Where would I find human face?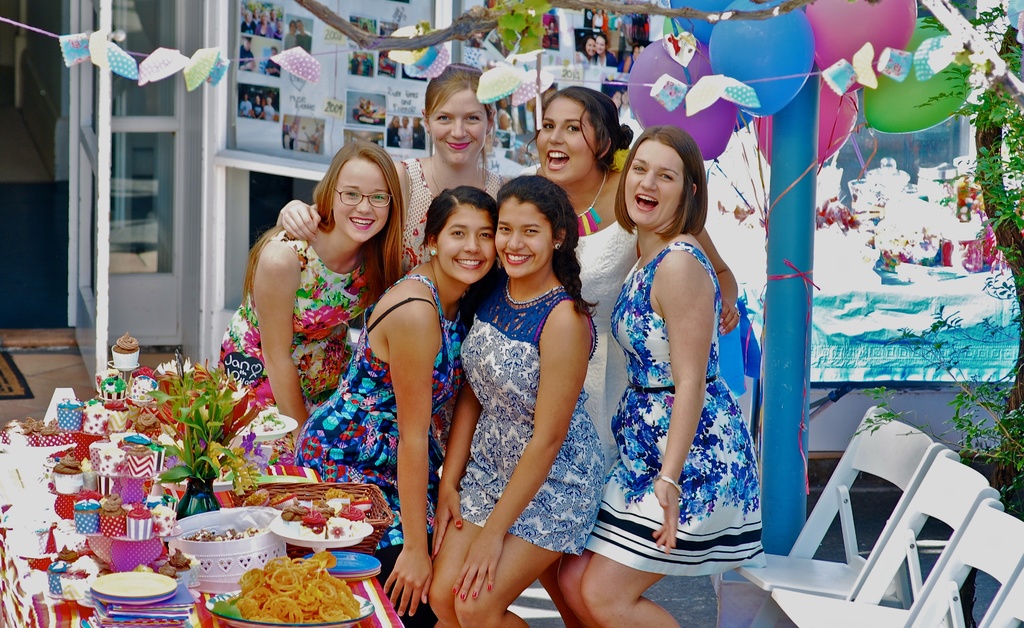
At 430, 84, 489, 161.
